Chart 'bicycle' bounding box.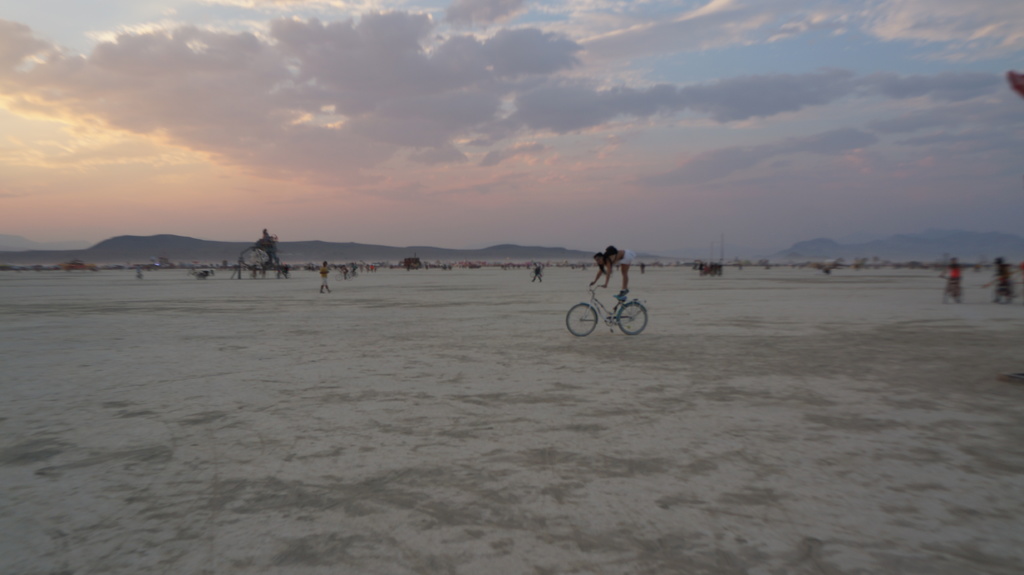
Charted: <box>938,274,963,305</box>.
